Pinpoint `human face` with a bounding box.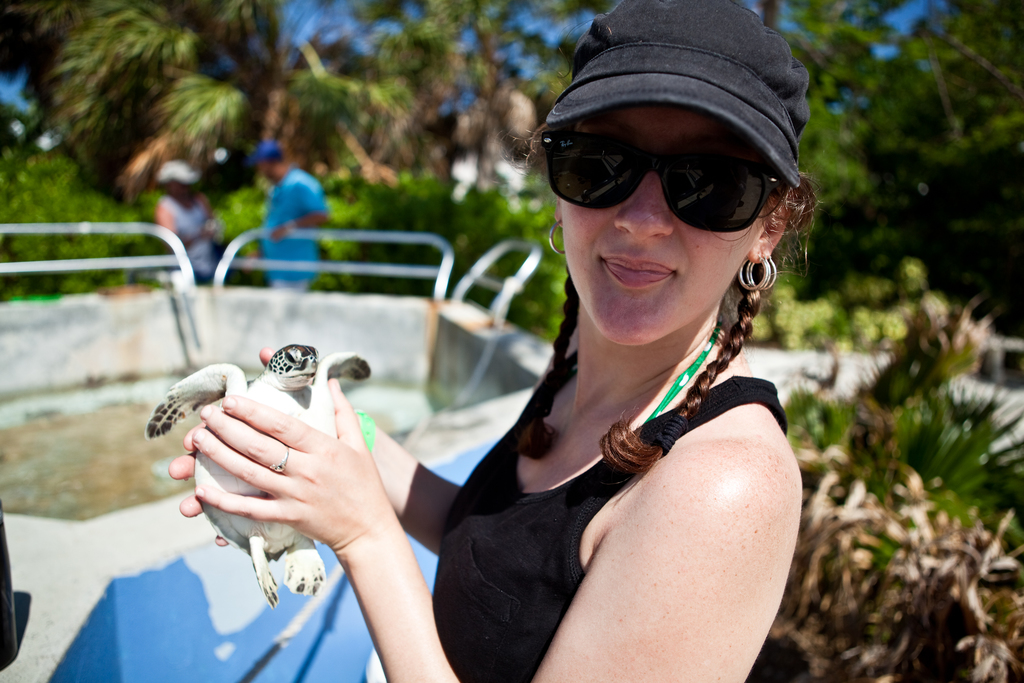
(x1=553, y1=100, x2=779, y2=349).
